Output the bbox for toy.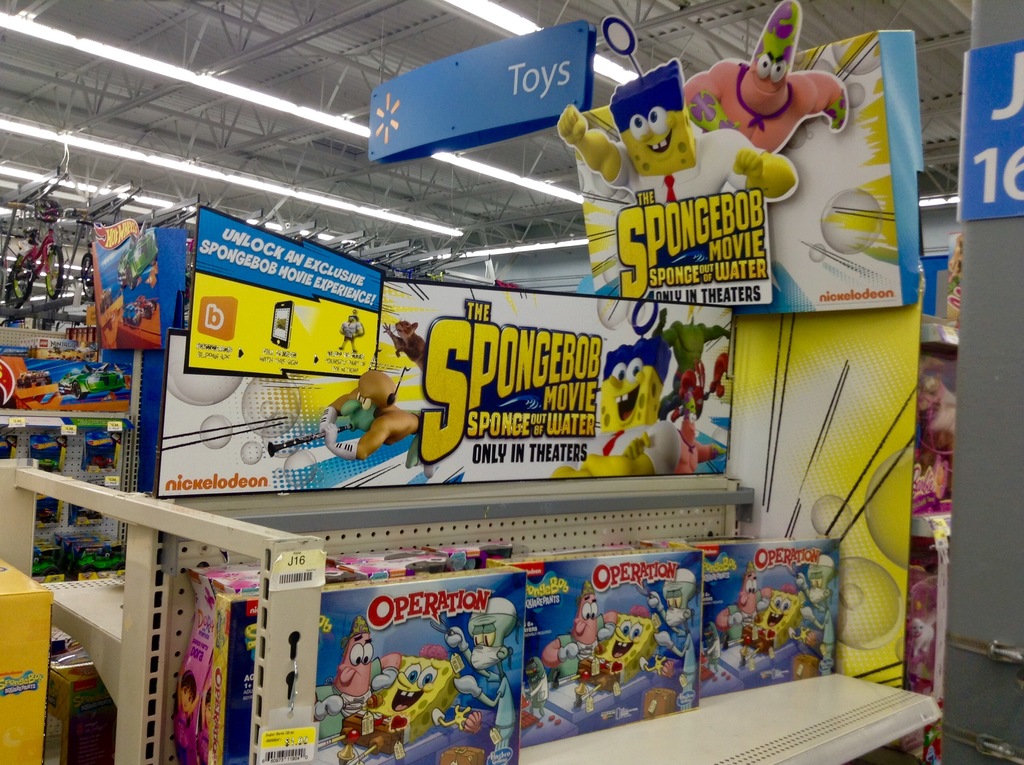
(x1=382, y1=319, x2=426, y2=368).
